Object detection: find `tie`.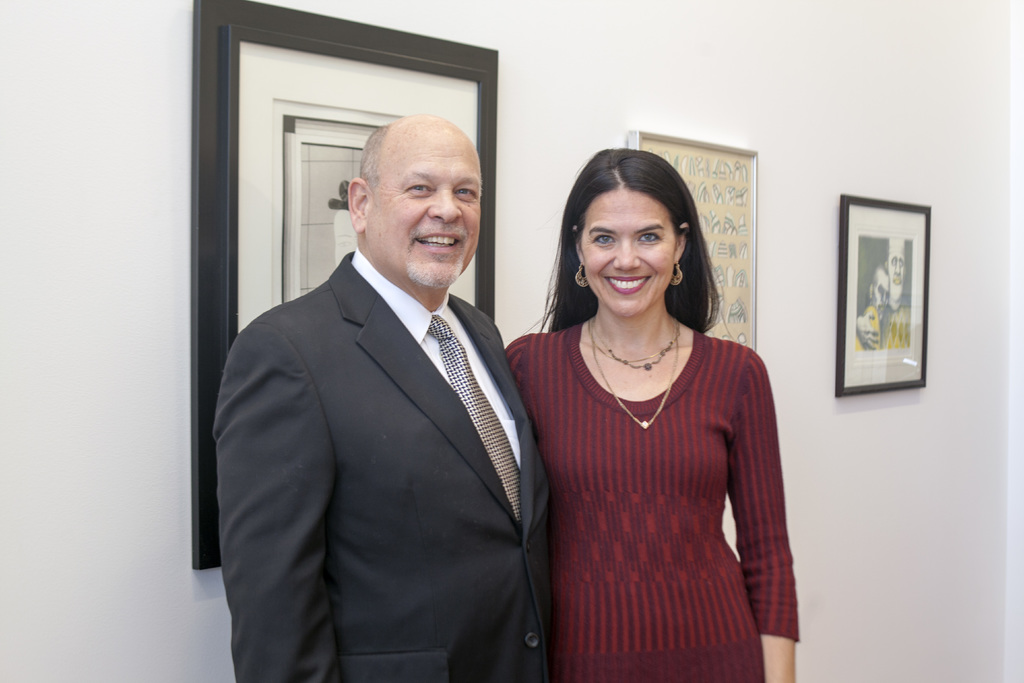
box=[418, 309, 524, 524].
